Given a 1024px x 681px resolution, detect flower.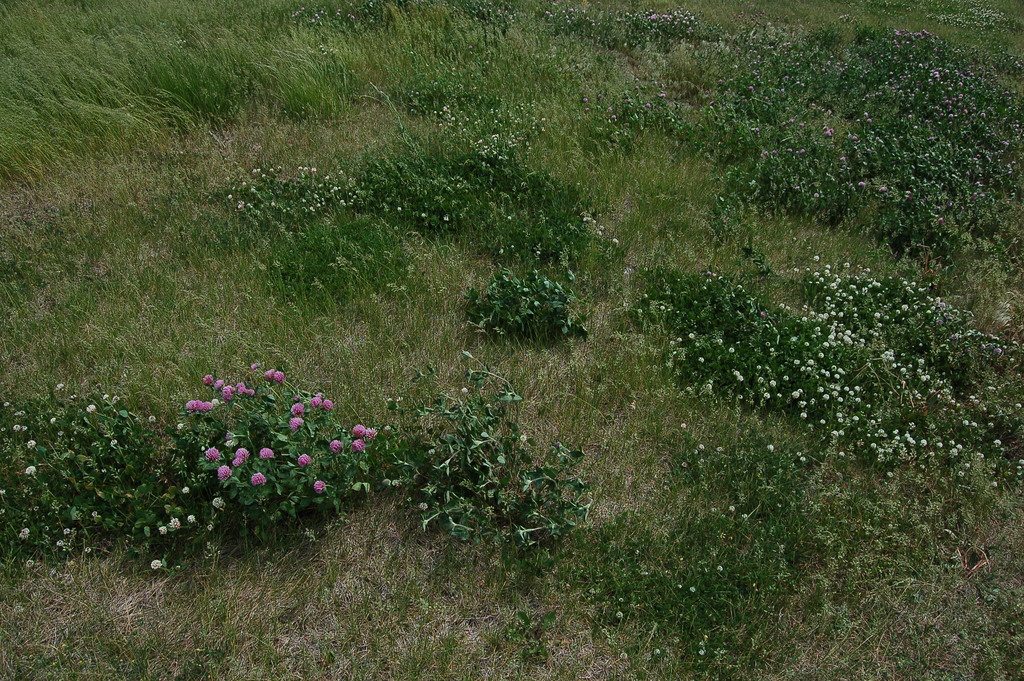
x1=703 y1=278 x2=712 y2=285.
